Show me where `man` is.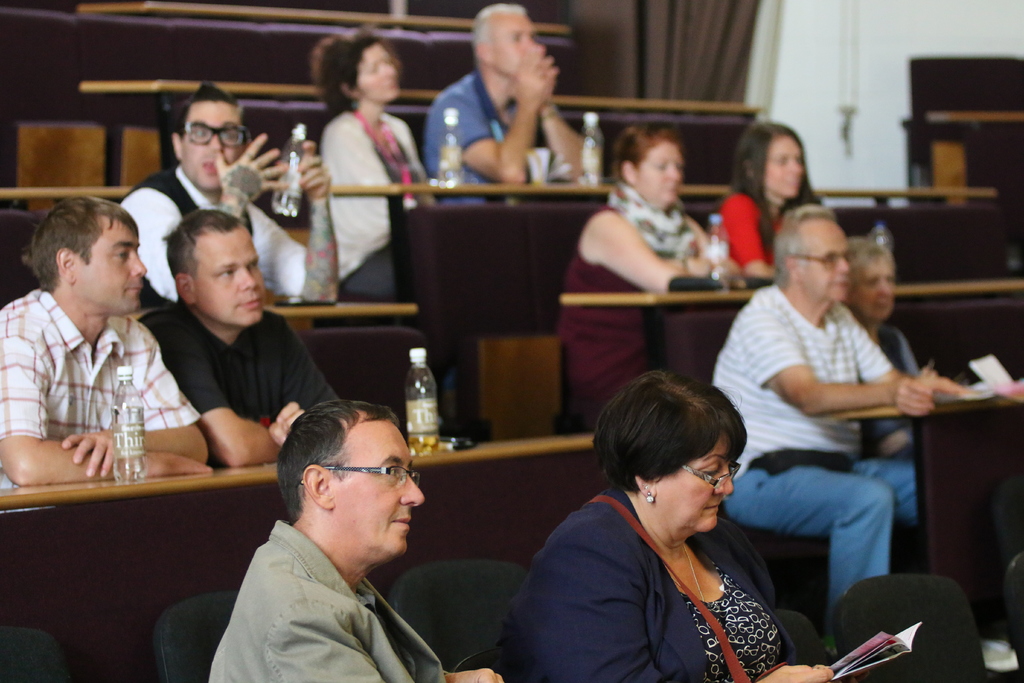
`man` is at (174, 397, 477, 678).
